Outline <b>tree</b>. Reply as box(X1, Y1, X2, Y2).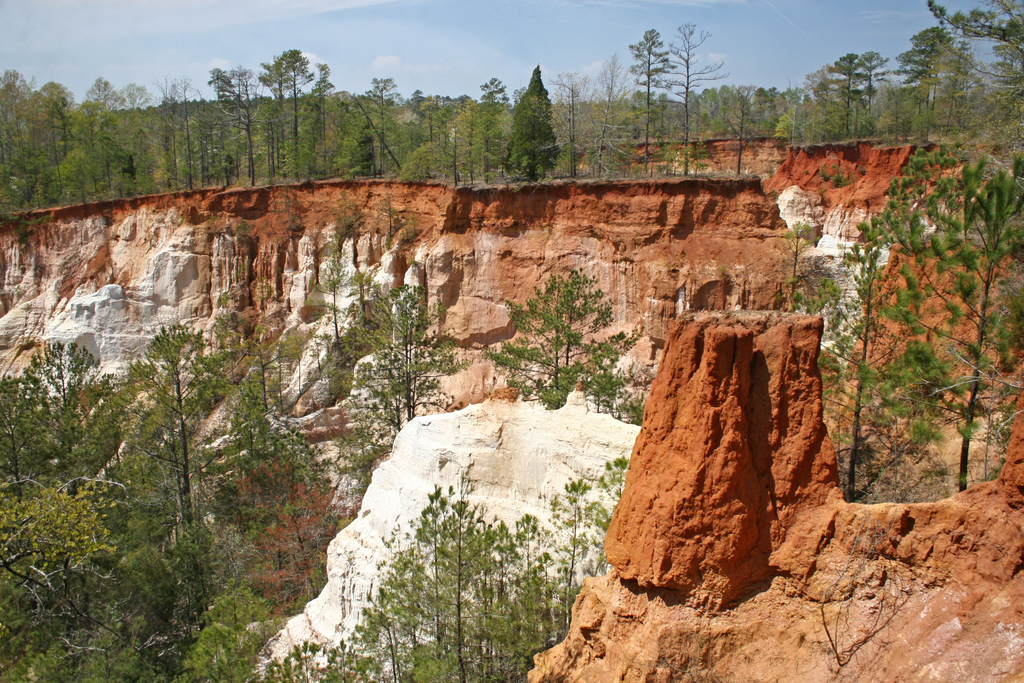
box(628, 26, 678, 175).
